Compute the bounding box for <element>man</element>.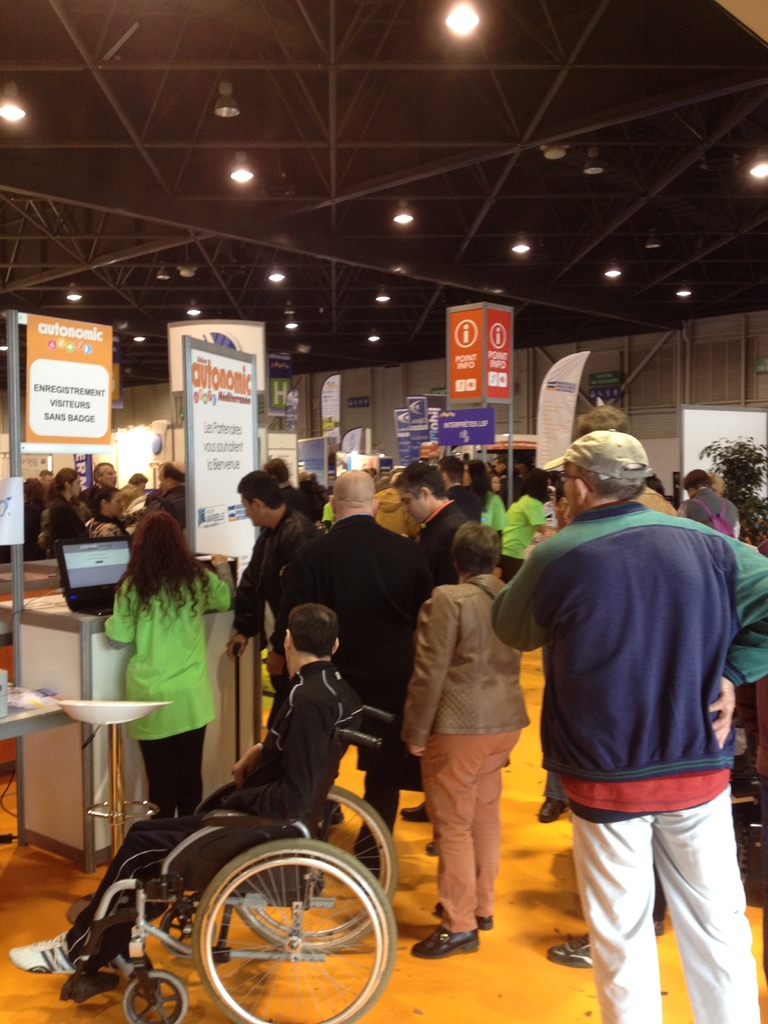
486/428/740/1023.
